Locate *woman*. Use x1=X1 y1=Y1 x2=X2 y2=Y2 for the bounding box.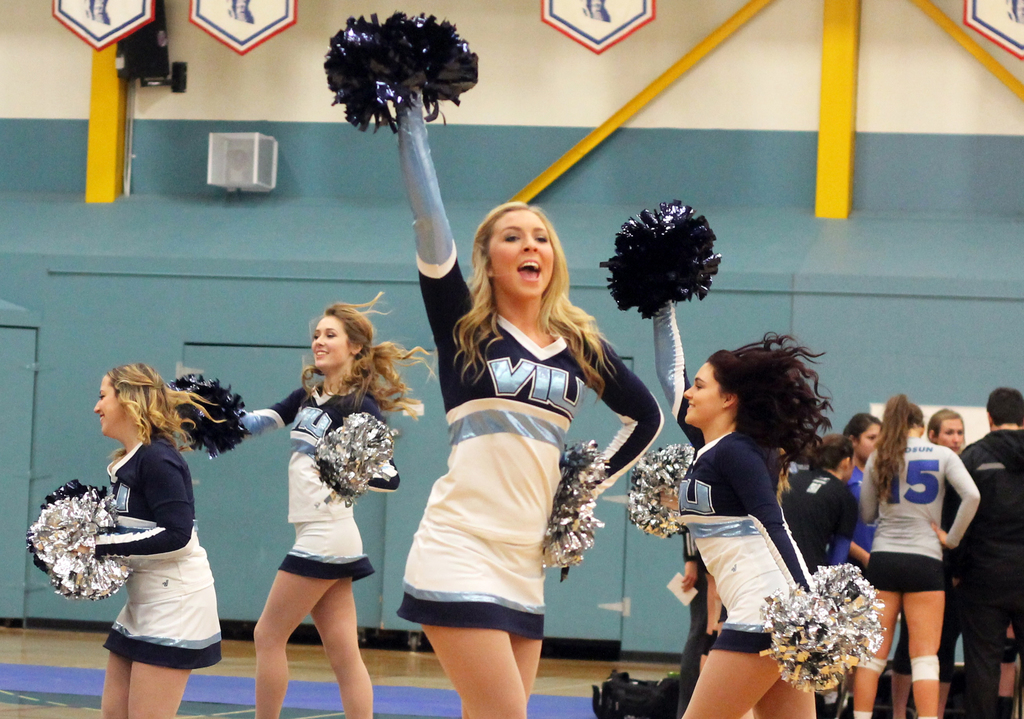
x1=387 y1=70 x2=664 y2=718.
